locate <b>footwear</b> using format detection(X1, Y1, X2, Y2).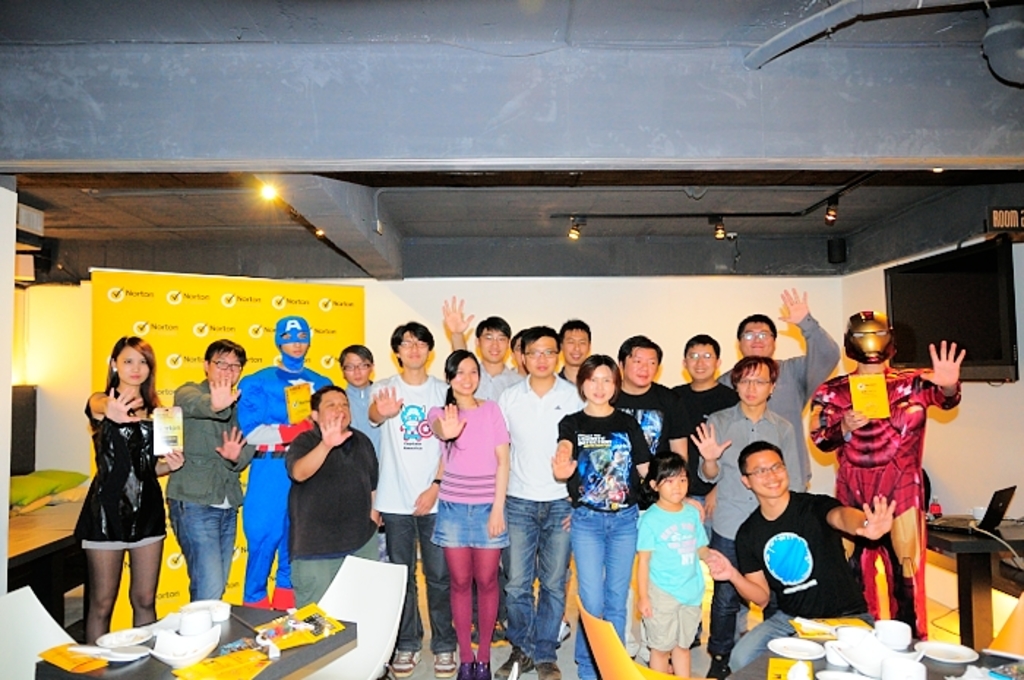
detection(388, 643, 417, 679).
